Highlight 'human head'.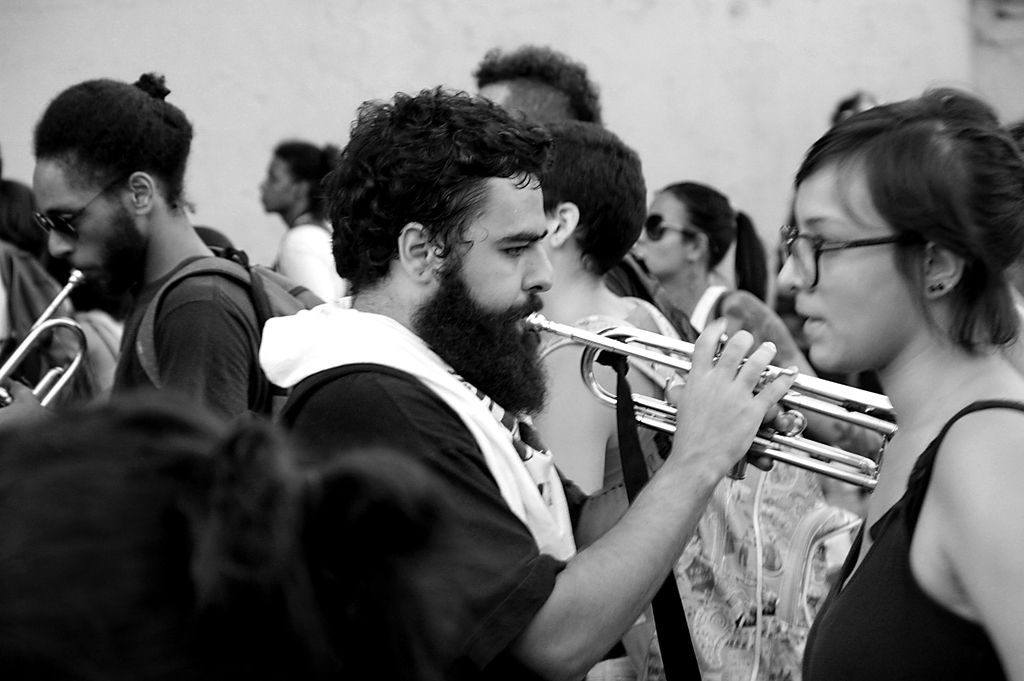
Highlighted region: (634,175,741,285).
